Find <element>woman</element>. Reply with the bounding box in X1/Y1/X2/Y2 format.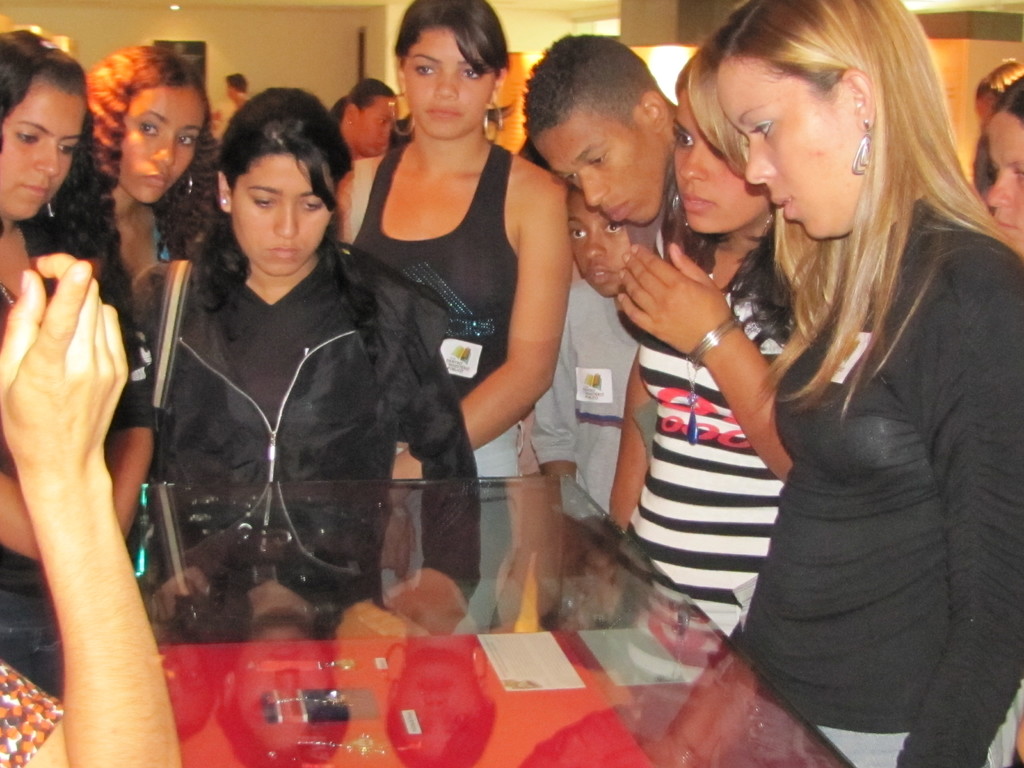
0/17/141/698.
